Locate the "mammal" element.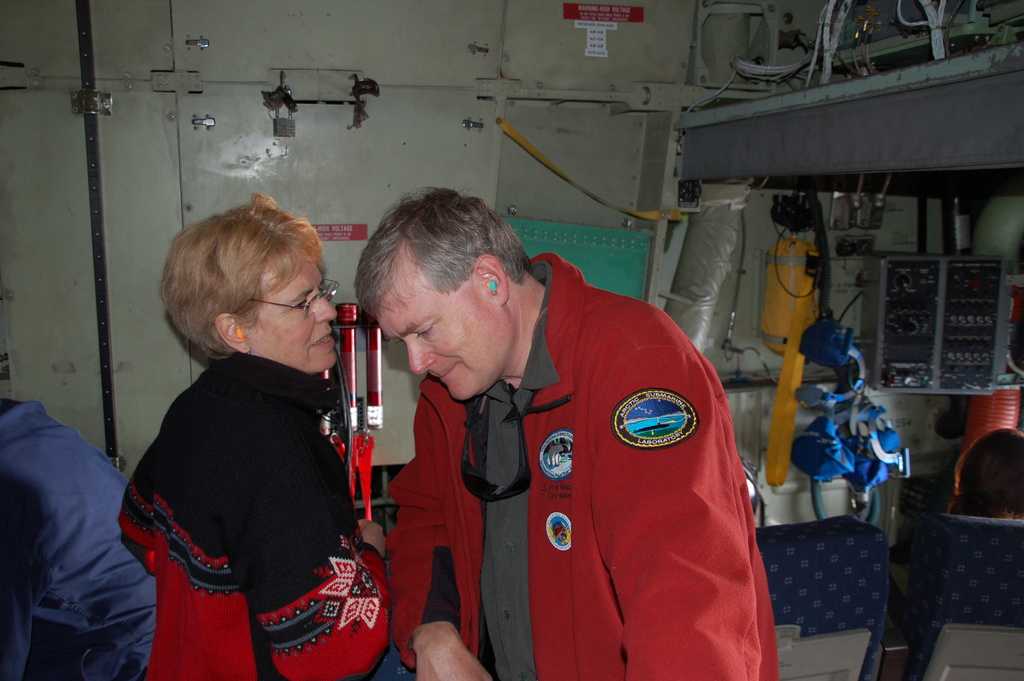
Element bbox: {"left": 103, "top": 190, "right": 392, "bottom": 661}.
